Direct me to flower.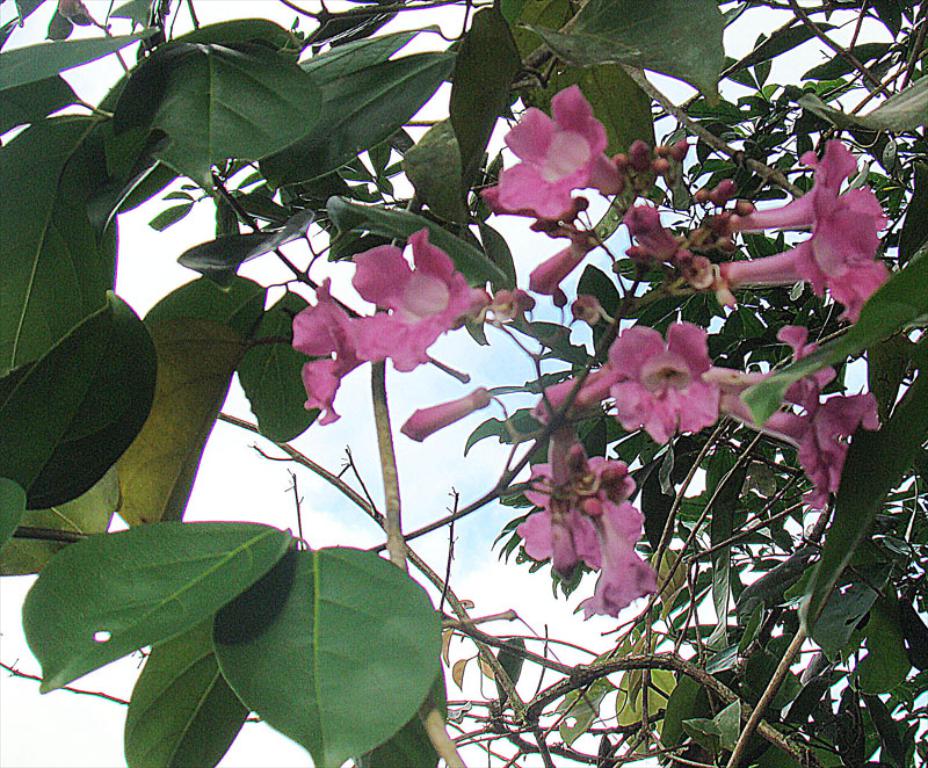
Direction: box=[746, 389, 897, 514].
